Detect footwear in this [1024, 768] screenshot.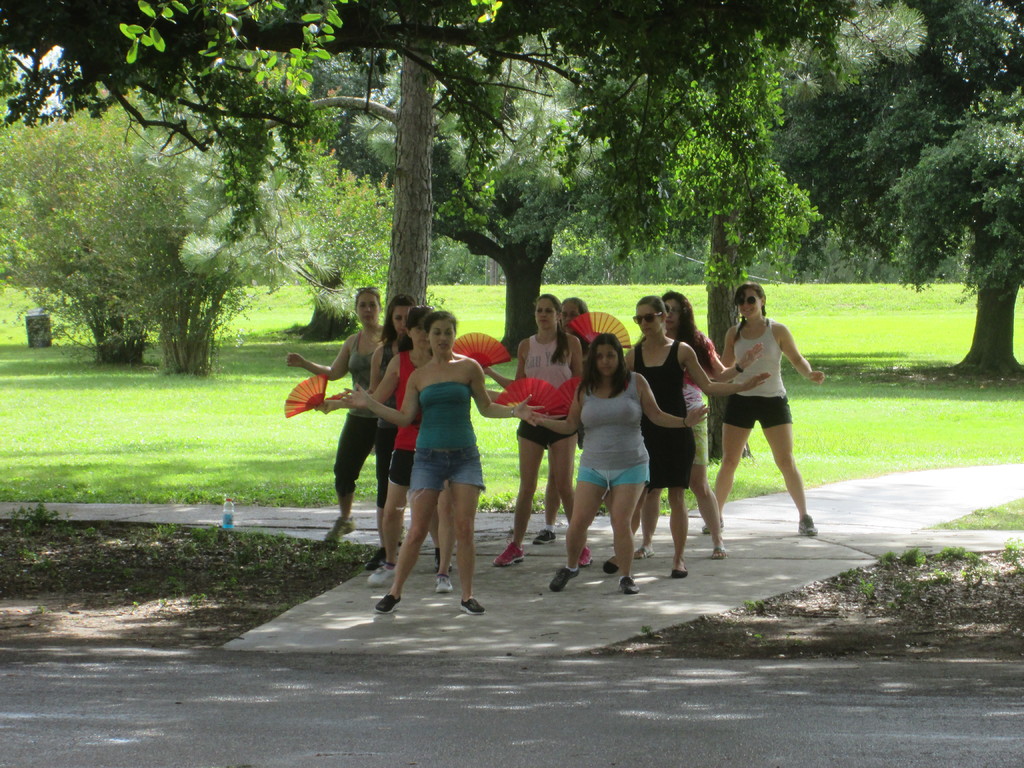
Detection: BBox(673, 570, 687, 578).
